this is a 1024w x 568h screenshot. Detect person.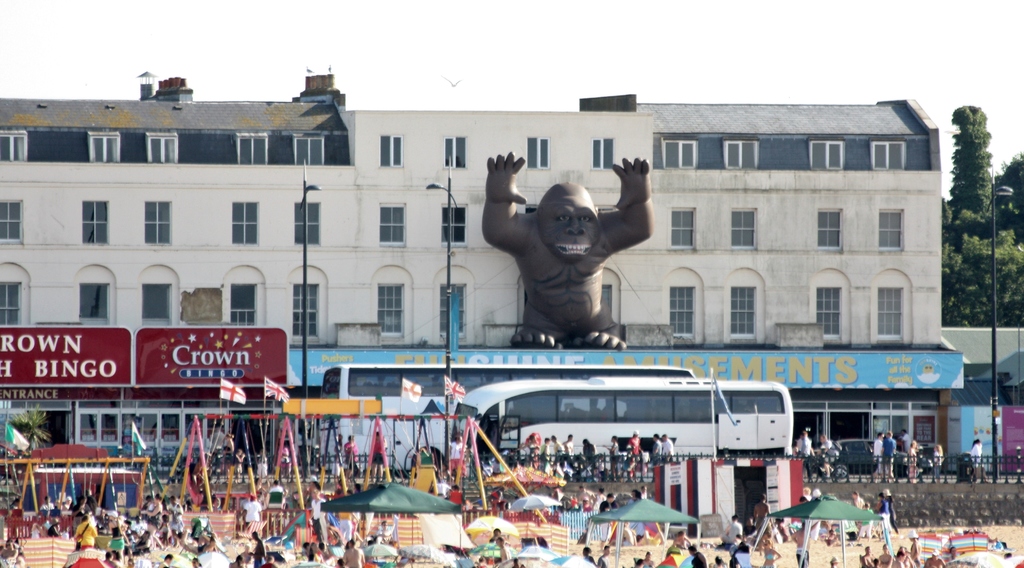
bbox(777, 516, 792, 544).
